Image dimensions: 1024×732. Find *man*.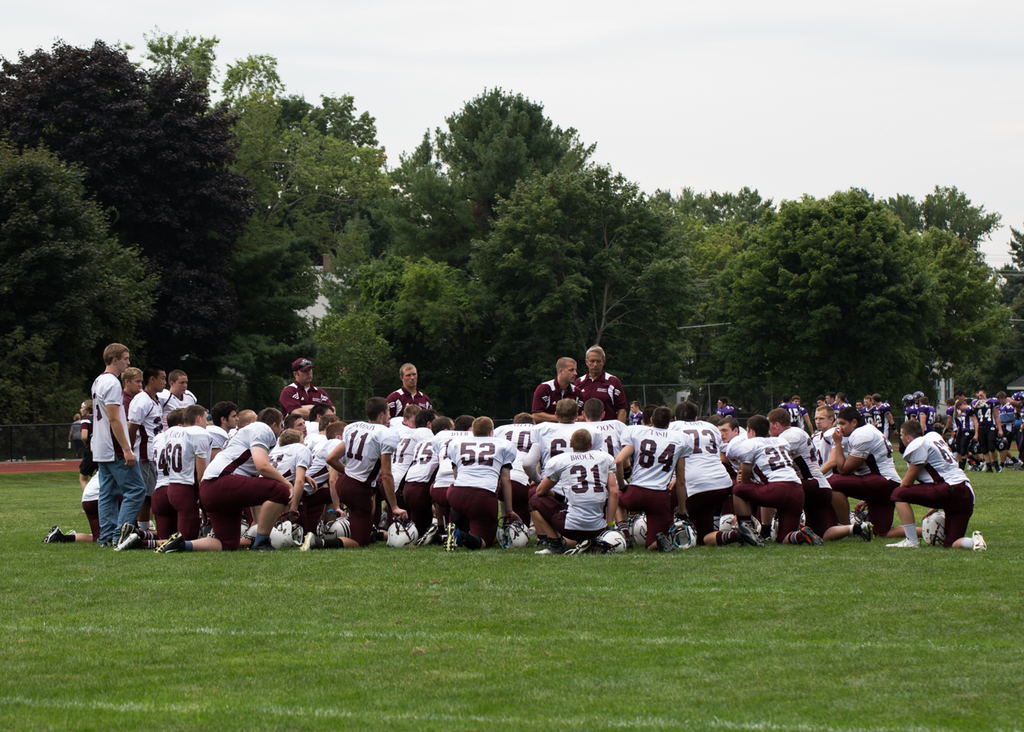
310/394/406/554.
